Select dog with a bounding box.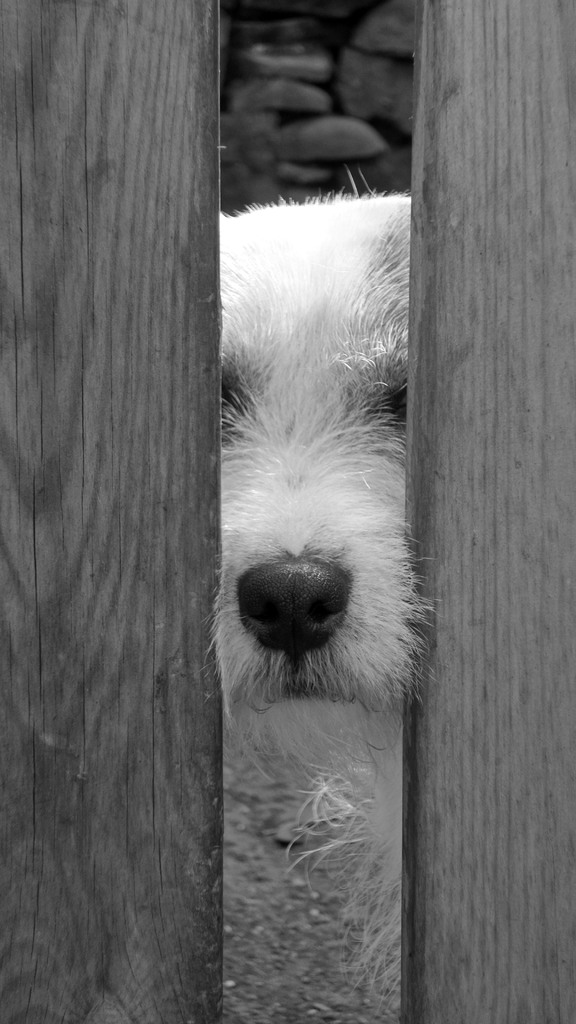
(x1=217, y1=169, x2=410, y2=1023).
